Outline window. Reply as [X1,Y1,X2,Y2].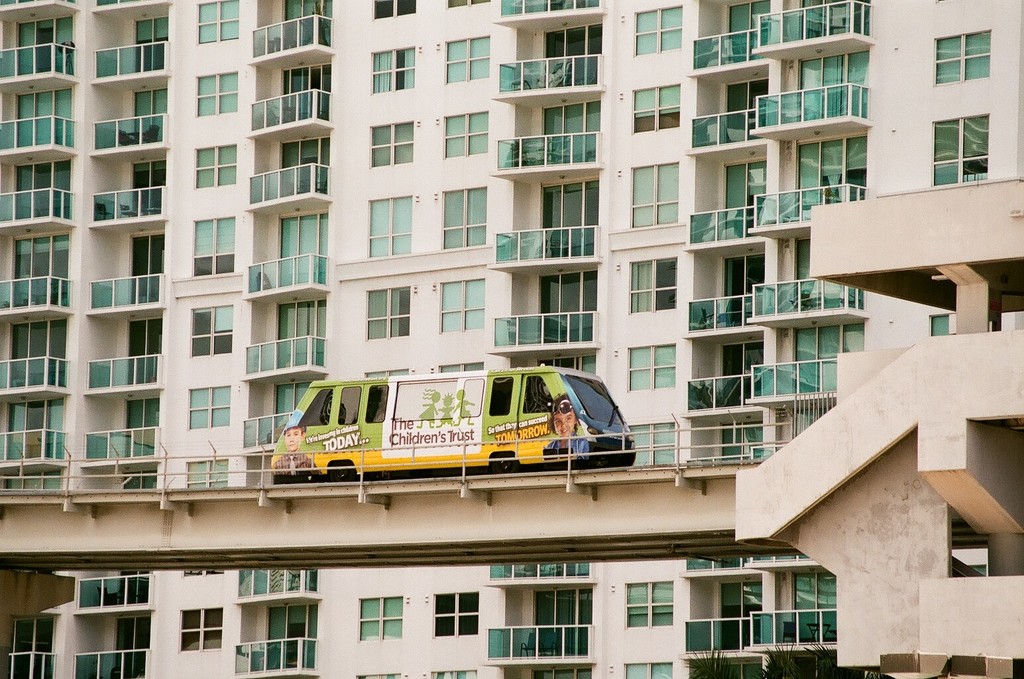
[449,0,488,9].
